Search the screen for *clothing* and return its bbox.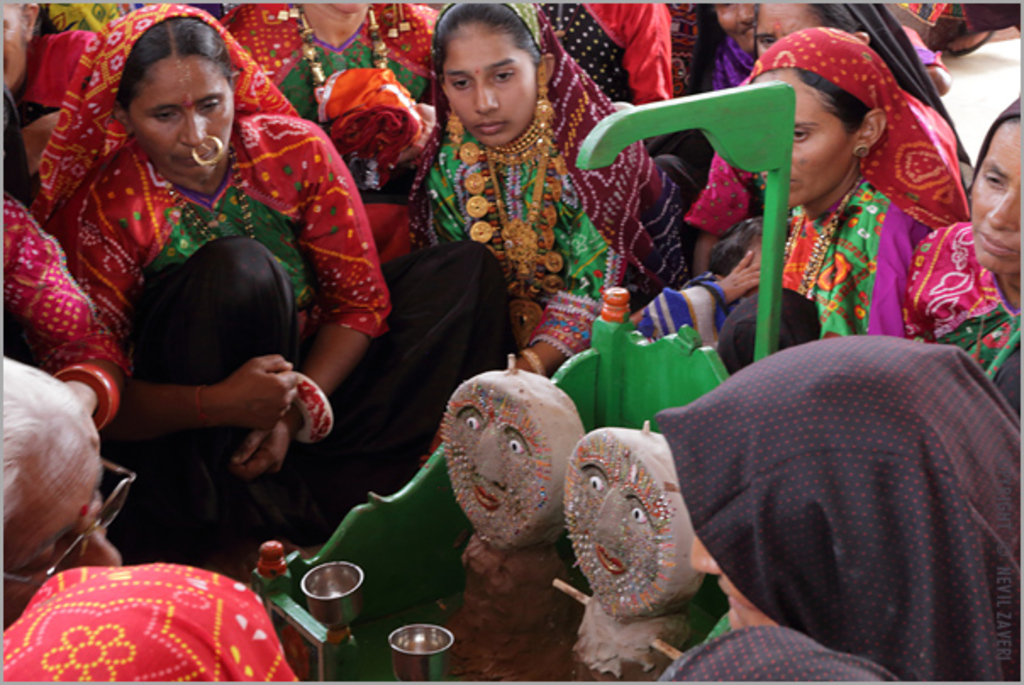
Found: pyautogui.locateOnScreen(0, 561, 307, 683).
